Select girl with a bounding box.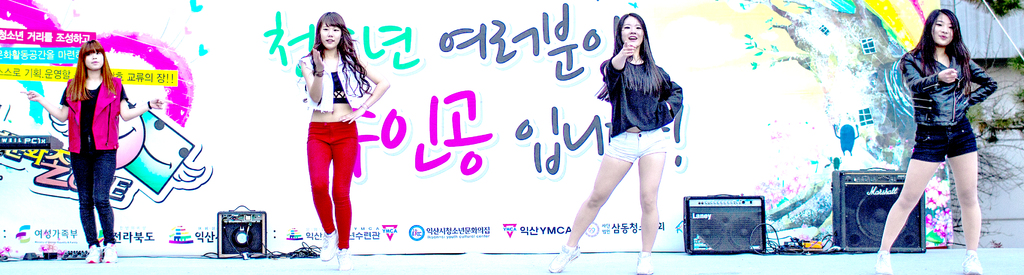
[x1=870, y1=14, x2=994, y2=269].
